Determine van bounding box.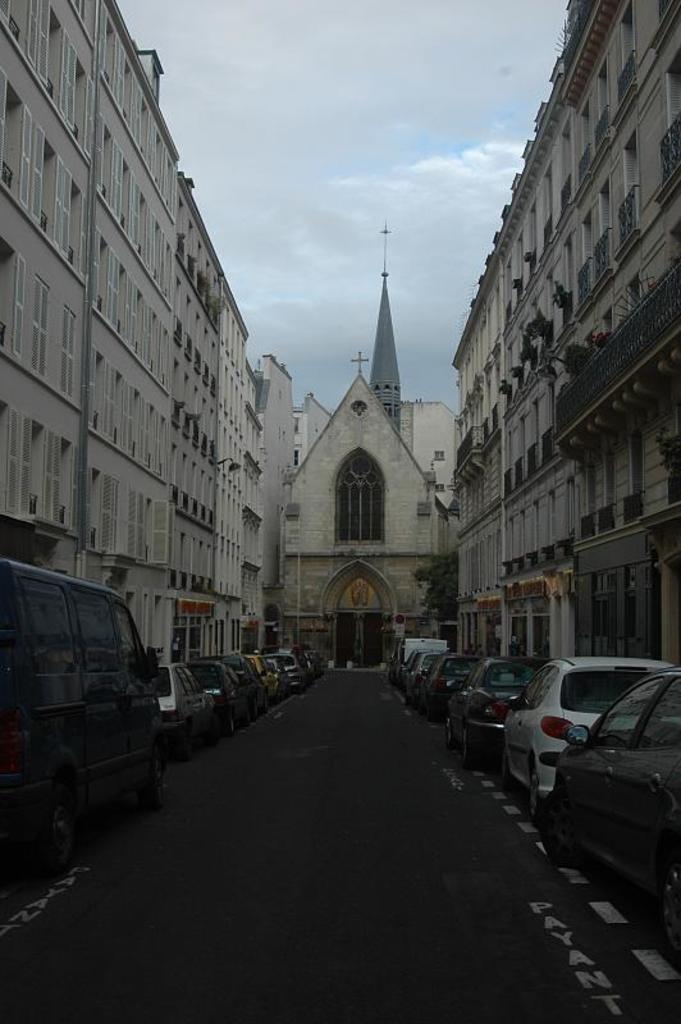
Determined: <bbox>0, 545, 170, 888</bbox>.
